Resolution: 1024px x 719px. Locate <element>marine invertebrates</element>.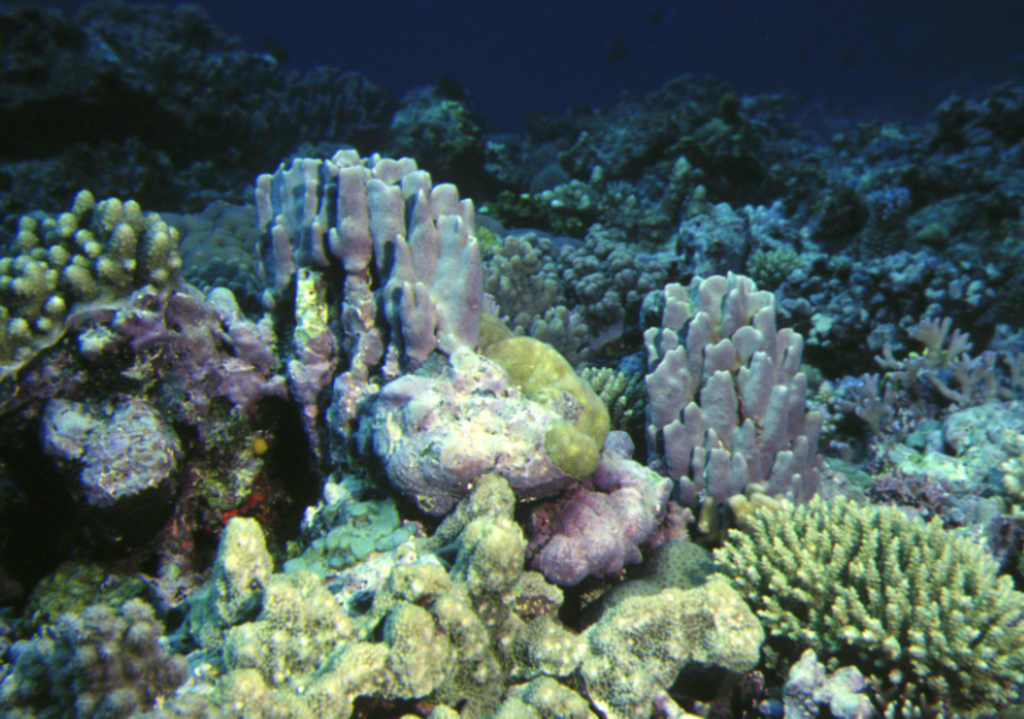
left=0, top=183, right=178, bottom=418.
